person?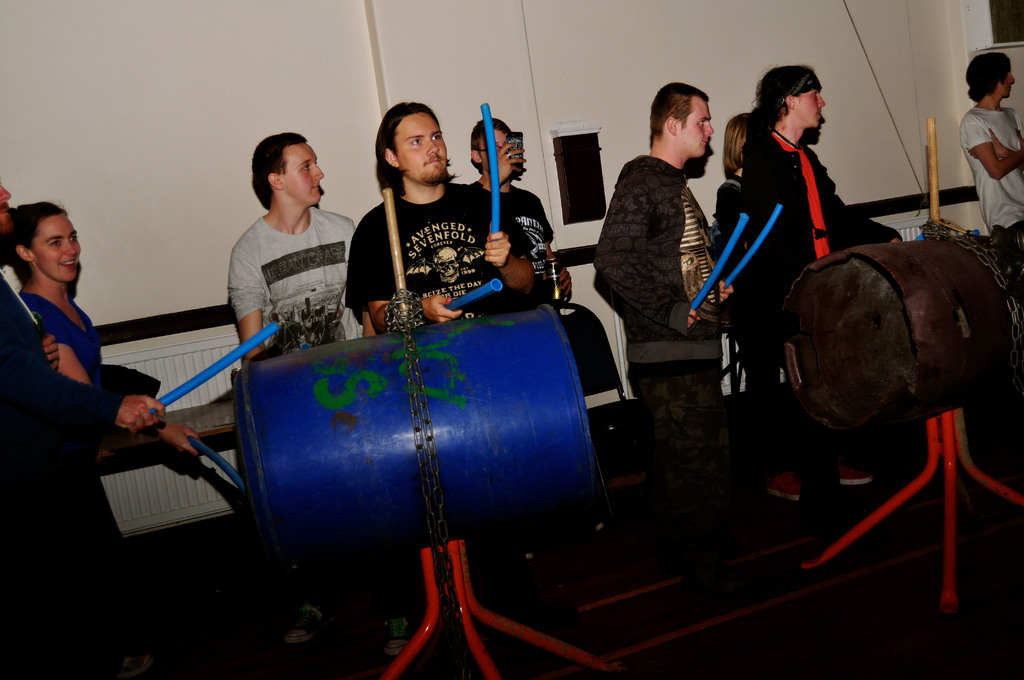
{"left": 228, "top": 131, "right": 415, "bottom": 654}
